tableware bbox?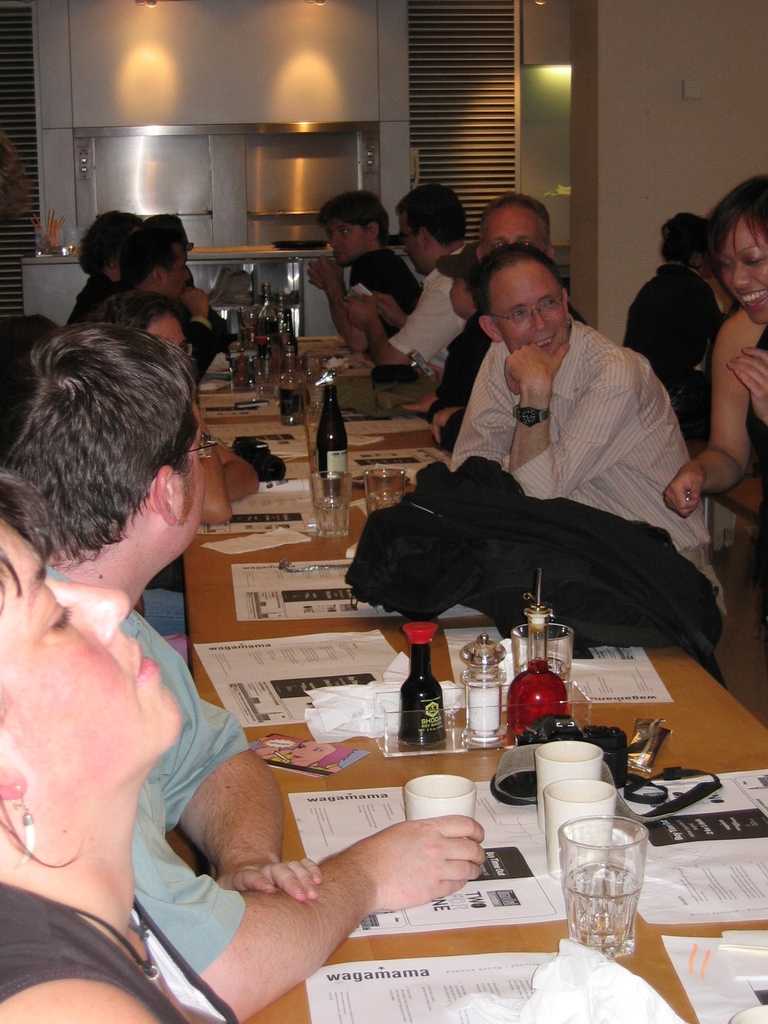
pyautogui.locateOnScreen(404, 767, 481, 824)
